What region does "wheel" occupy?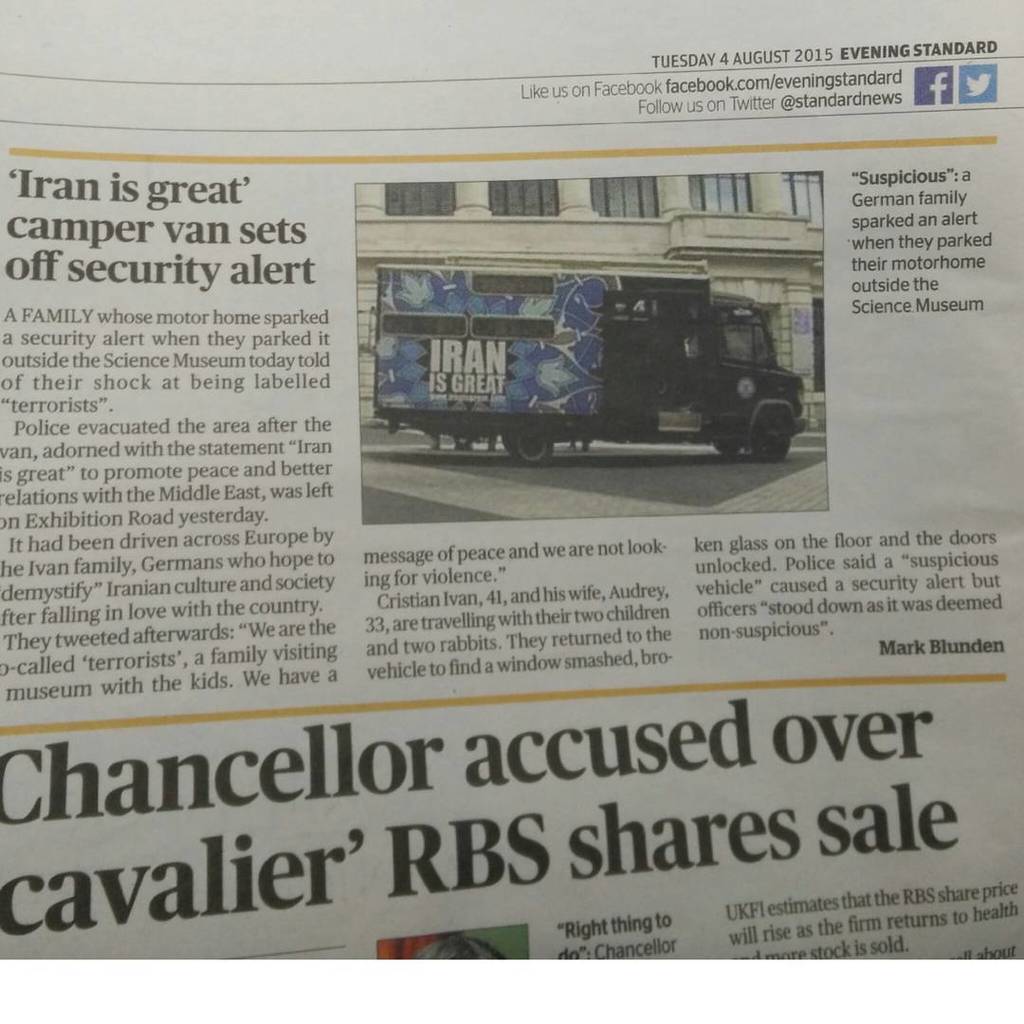
(x1=754, y1=414, x2=795, y2=458).
